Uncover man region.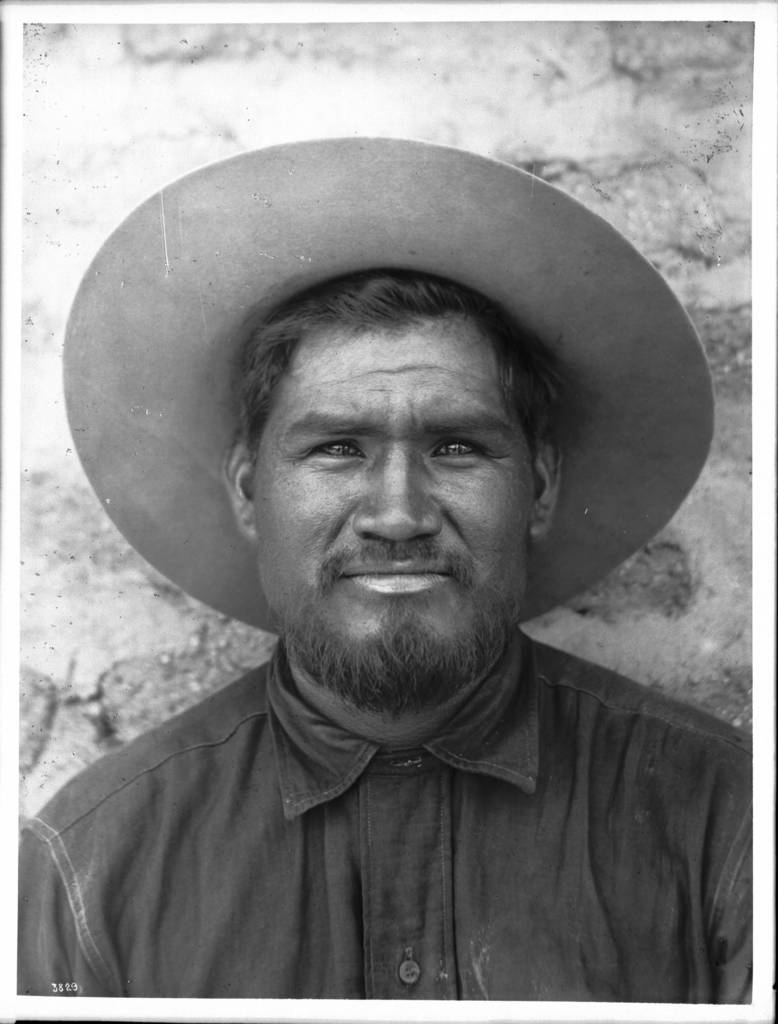
Uncovered: (x1=0, y1=133, x2=749, y2=998).
